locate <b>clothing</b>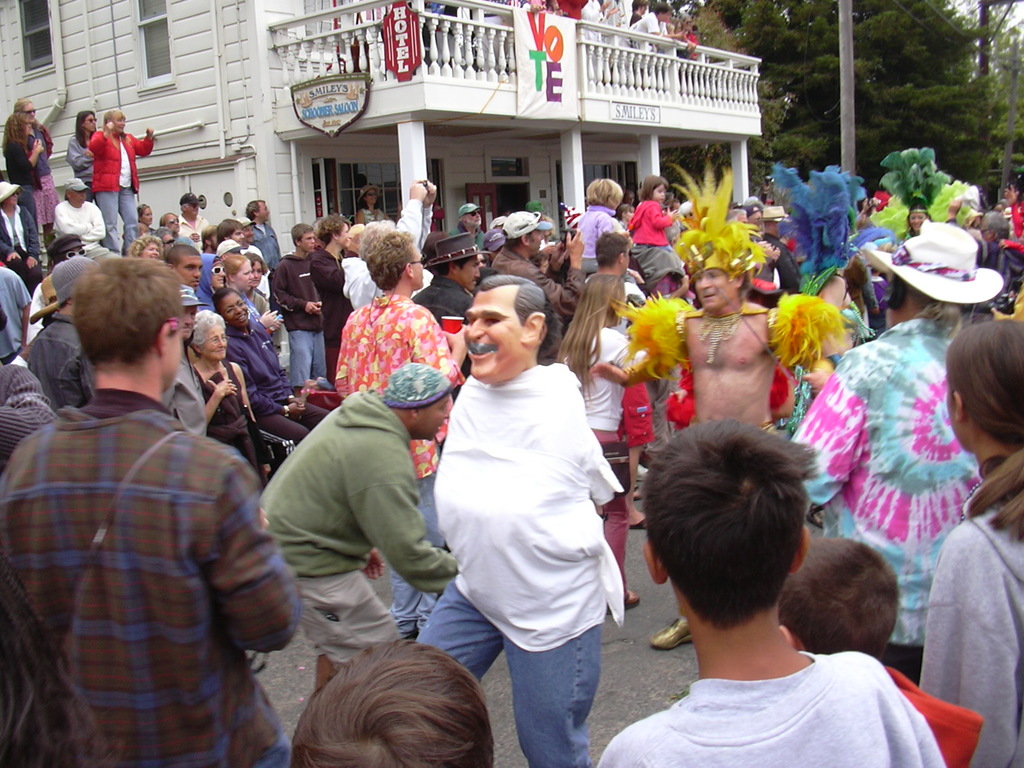
crop(629, 12, 661, 57)
